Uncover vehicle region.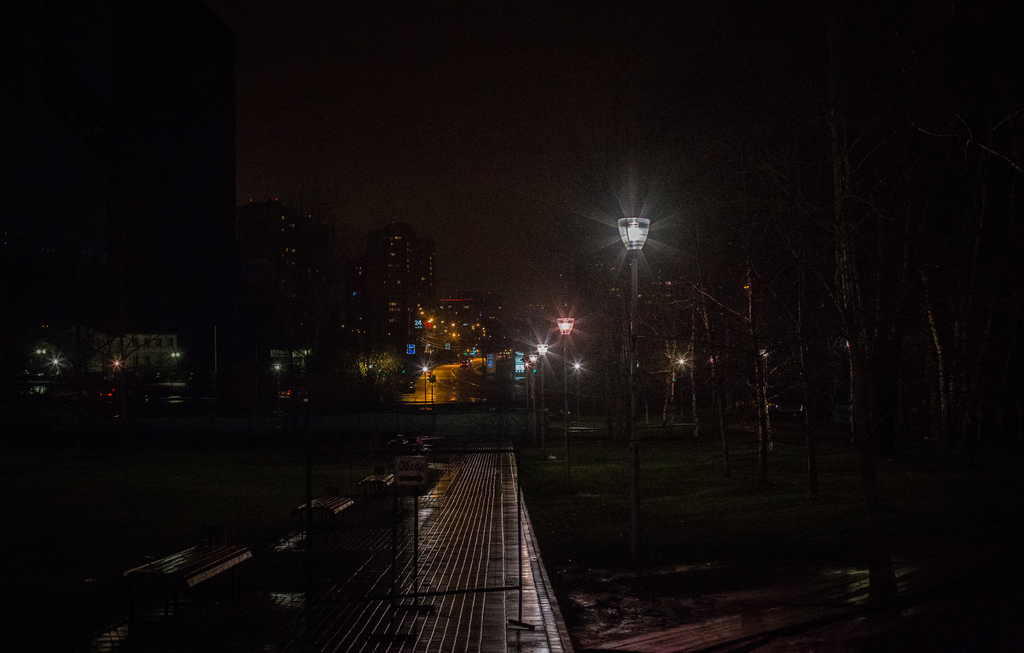
Uncovered: <box>407,383,415,395</box>.
